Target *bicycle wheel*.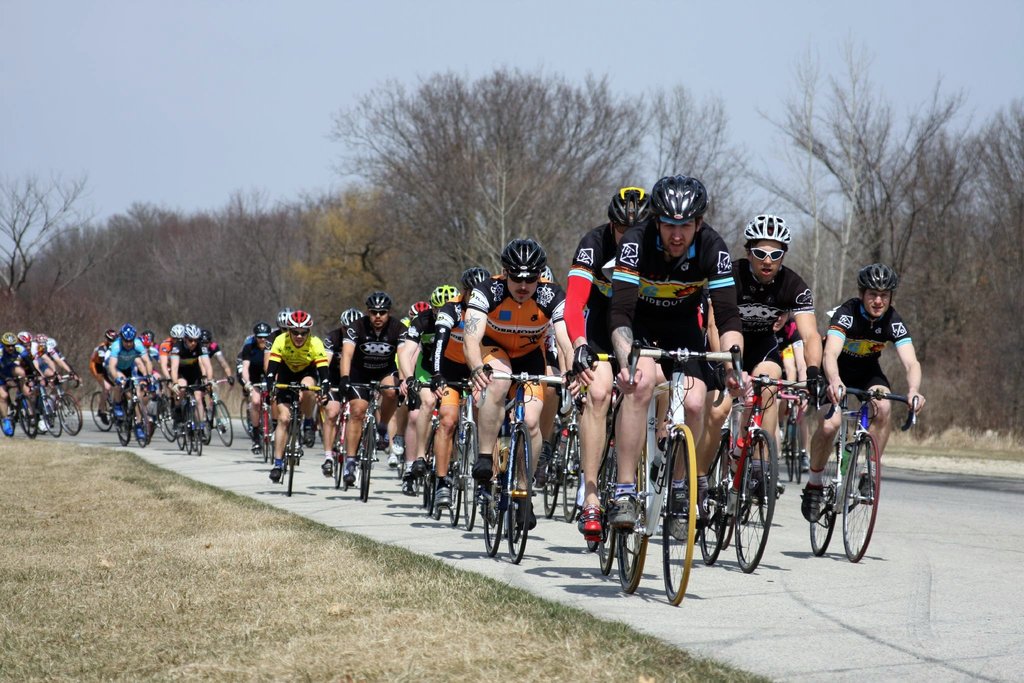
Target region: pyautogui.locateOnScreen(446, 427, 465, 529).
